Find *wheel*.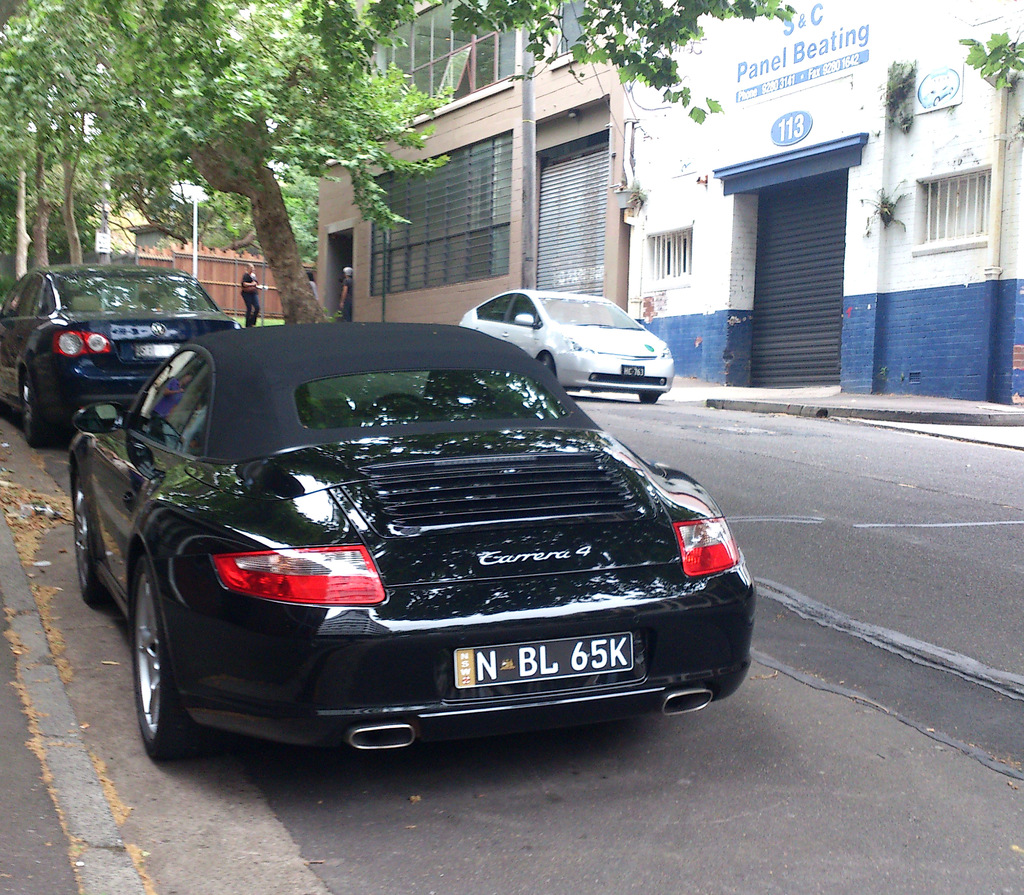
[112, 561, 189, 751].
